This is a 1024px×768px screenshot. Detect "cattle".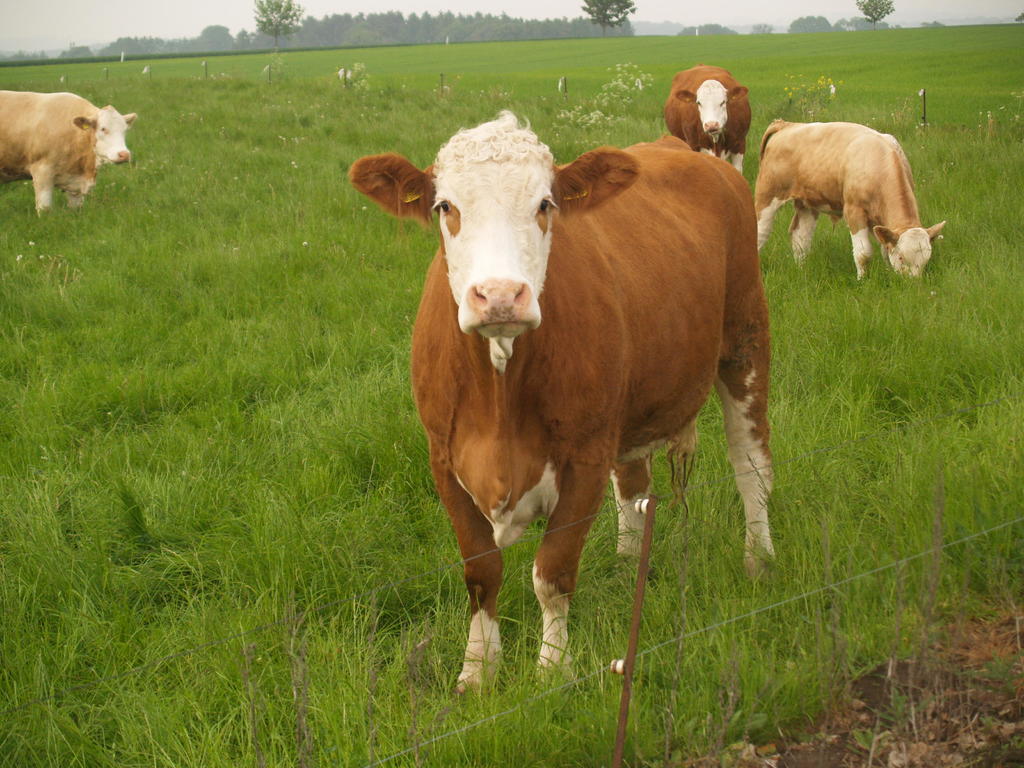
(665,61,752,176).
